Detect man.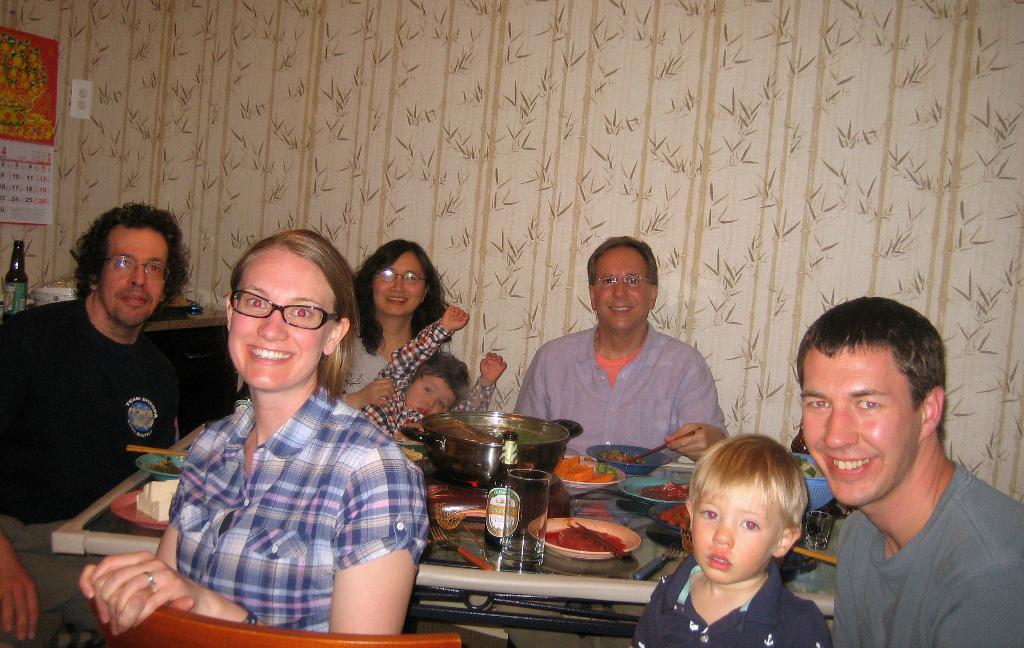
Detected at (x1=0, y1=203, x2=182, y2=647).
